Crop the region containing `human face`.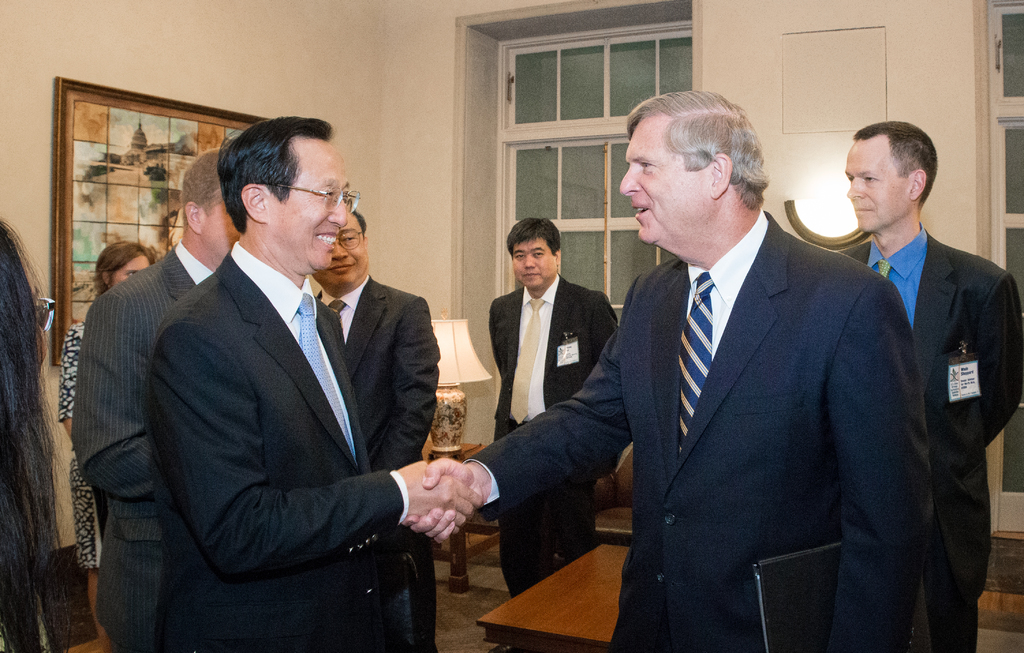
Crop region: [left=845, top=134, right=918, bottom=235].
